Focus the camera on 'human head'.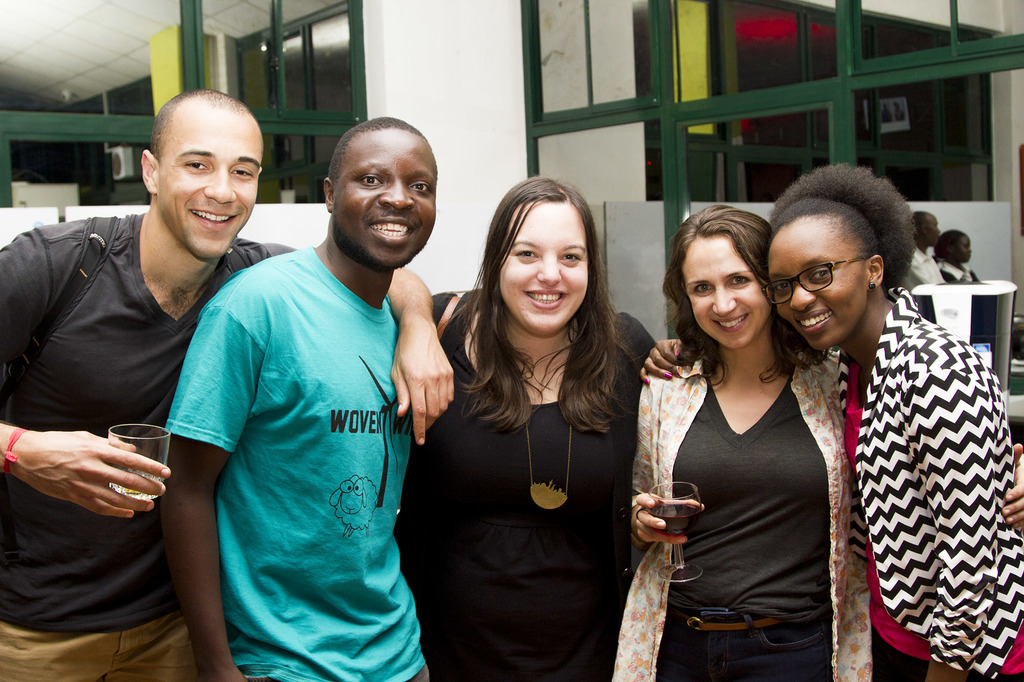
Focus region: (320, 118, 436, 270).
